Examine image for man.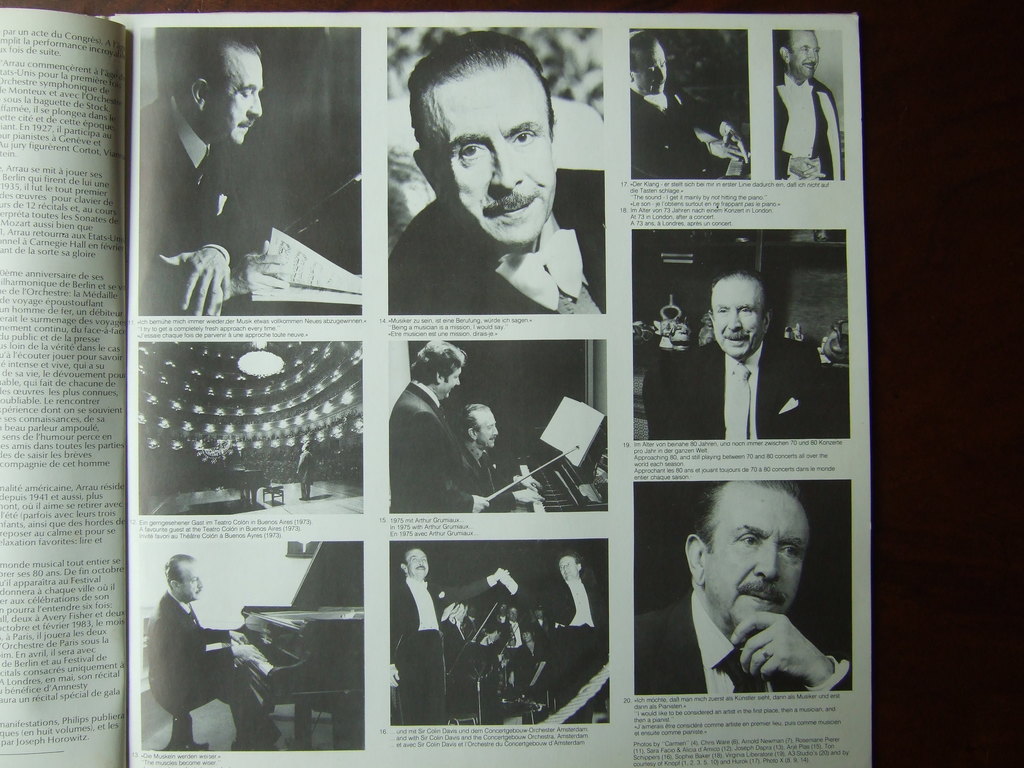
Examination result: [x1=437, y1=602, x2=474, y2=674].
